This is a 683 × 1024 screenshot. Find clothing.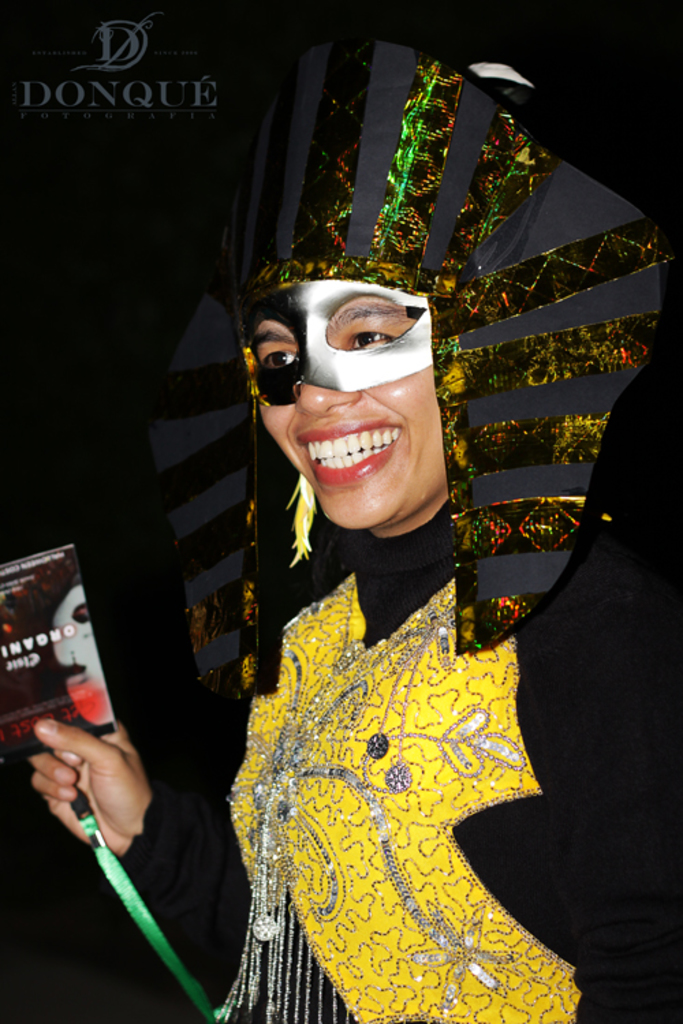
Bounding box: Rect(131, 303, 639, 1005).
